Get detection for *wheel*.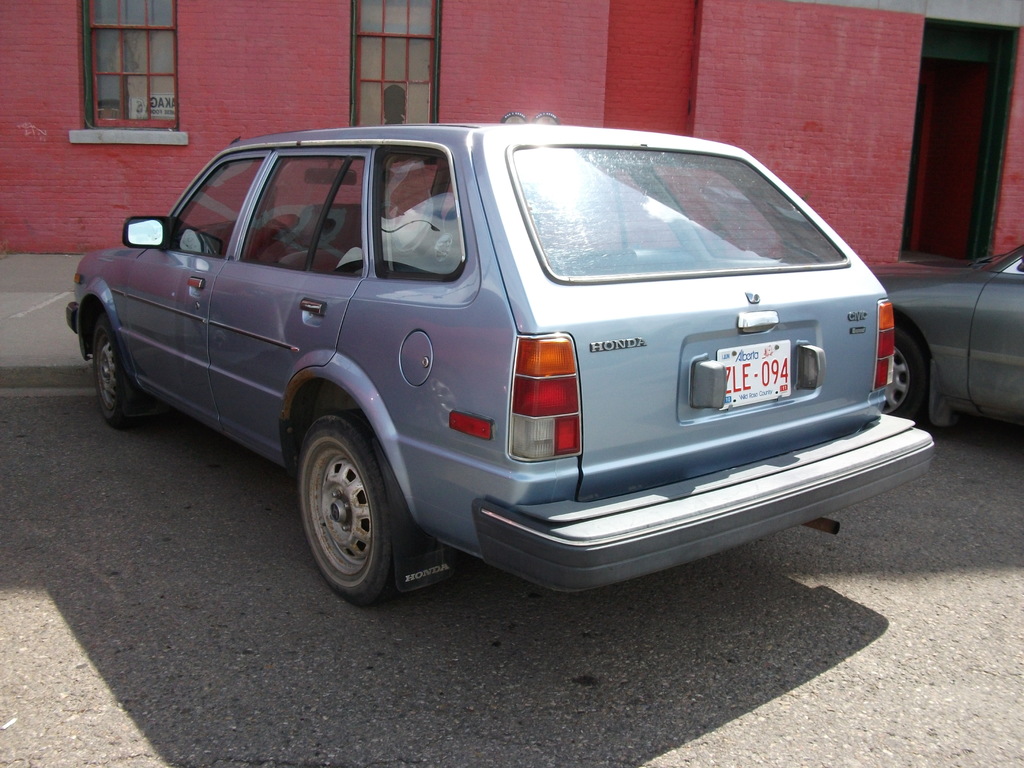
Detection: box=[95, 314, 141, 429].
